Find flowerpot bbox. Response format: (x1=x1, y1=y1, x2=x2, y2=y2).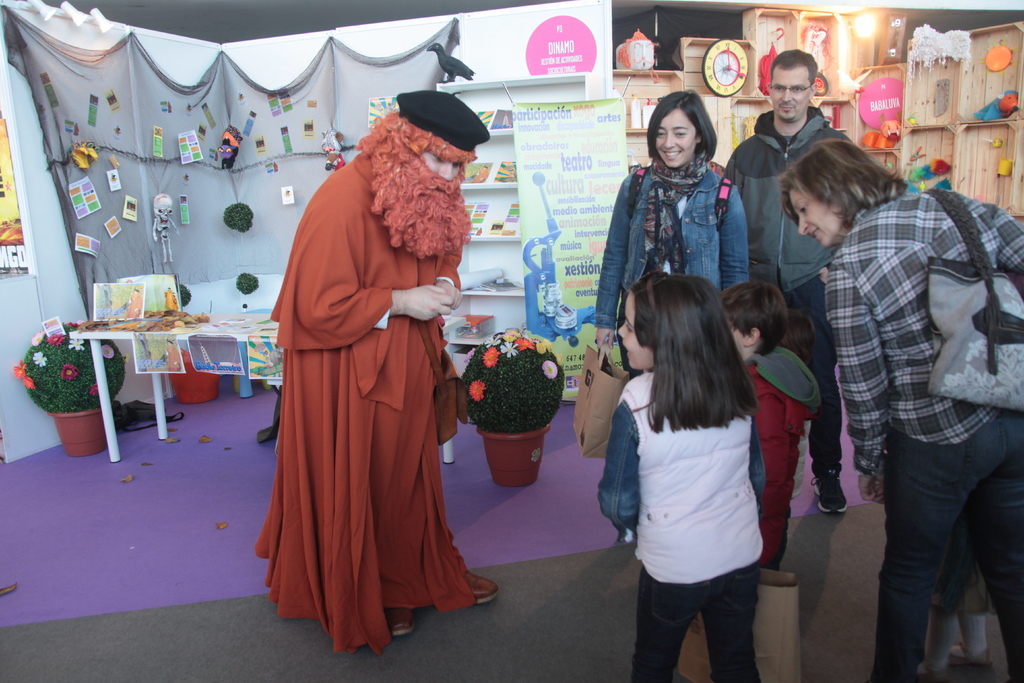
(x1=45, y1=407, x2=107, y2=457).
